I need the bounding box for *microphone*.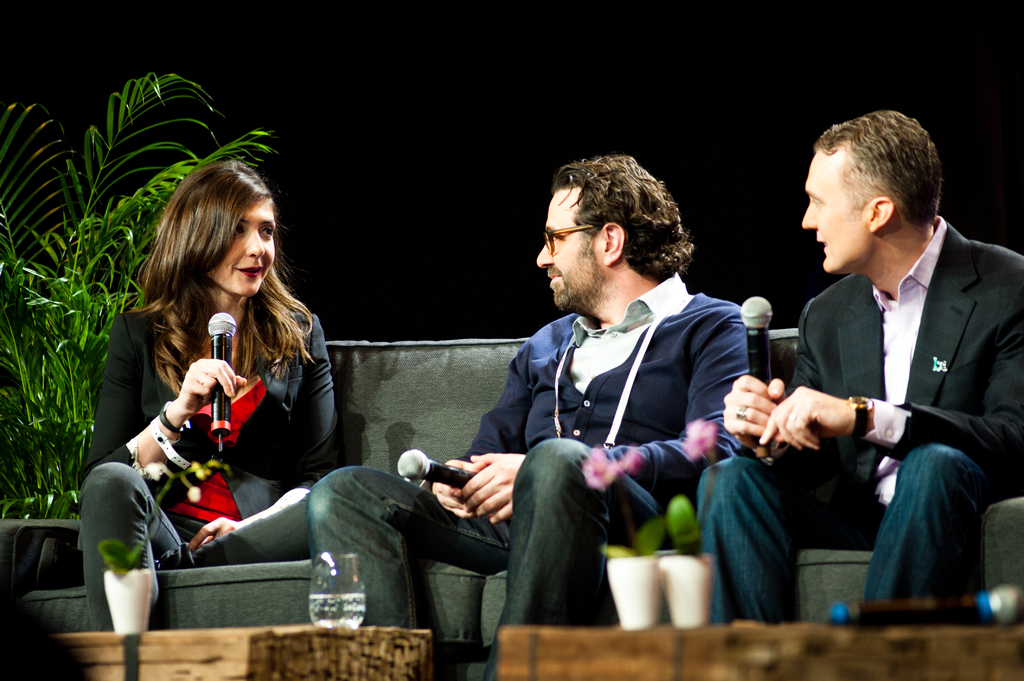
Here it is: l=740, t=291, r=775, b=461.
